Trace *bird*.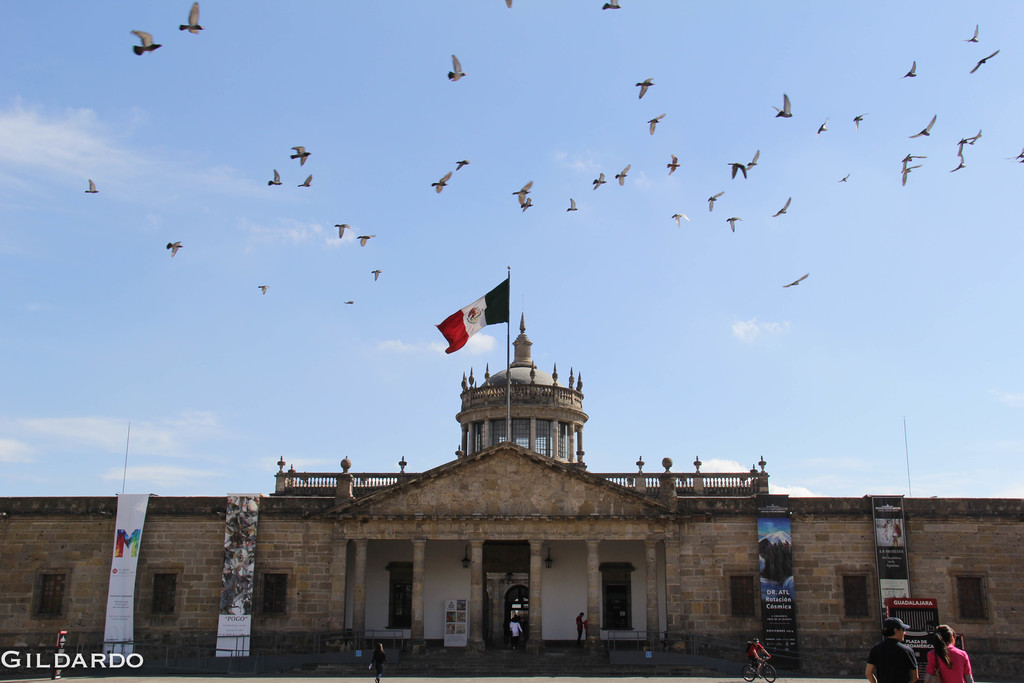
Traced to [x1=847, y1=109, x2=867, y2=131].
